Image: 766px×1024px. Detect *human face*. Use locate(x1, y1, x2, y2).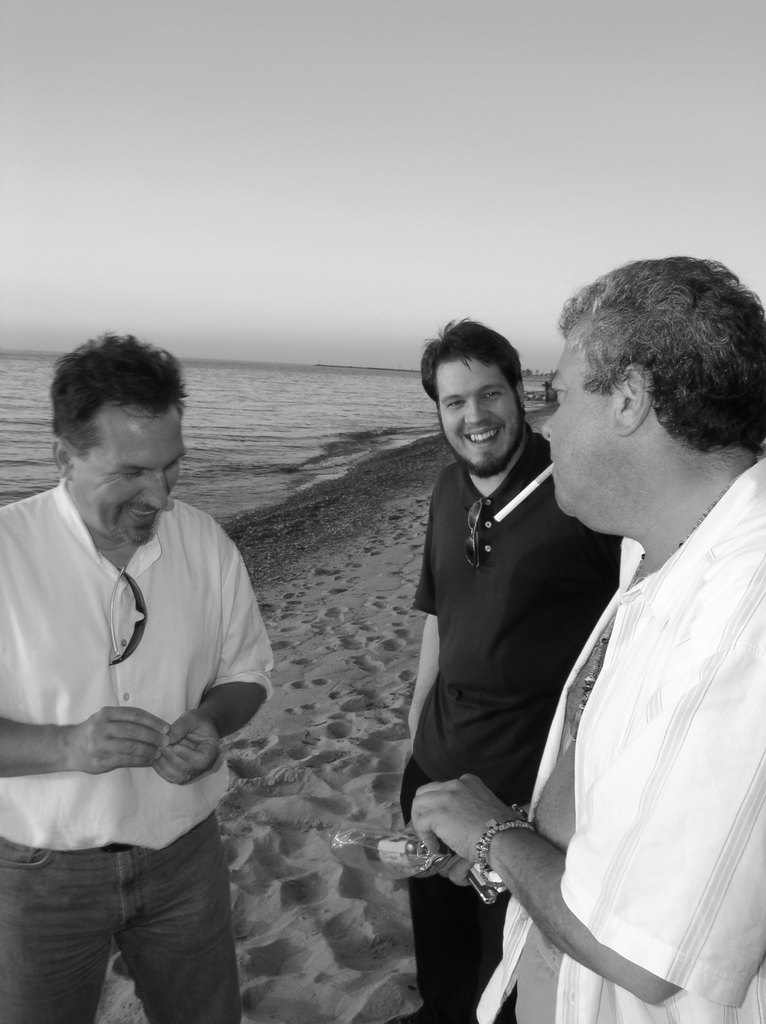
locate(71, 406, 185, 547).
